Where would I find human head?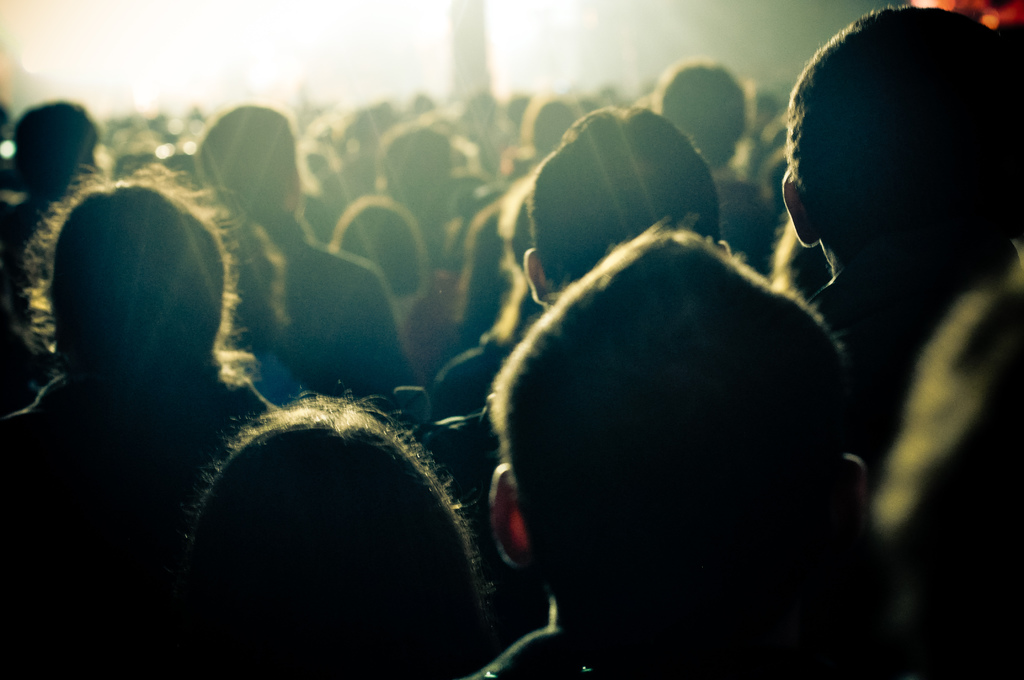
At x1=334, y1=199, x2=439, y2=299.
